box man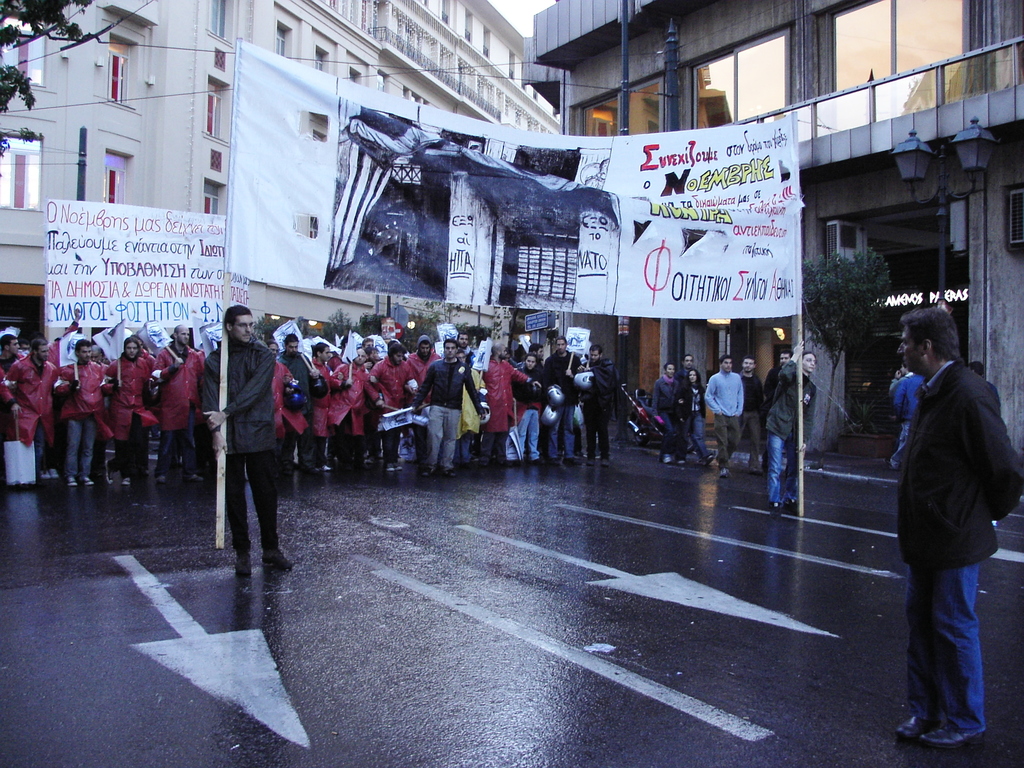
{"left": 411, "top": 343, "right": 488, "bottom": 476}
